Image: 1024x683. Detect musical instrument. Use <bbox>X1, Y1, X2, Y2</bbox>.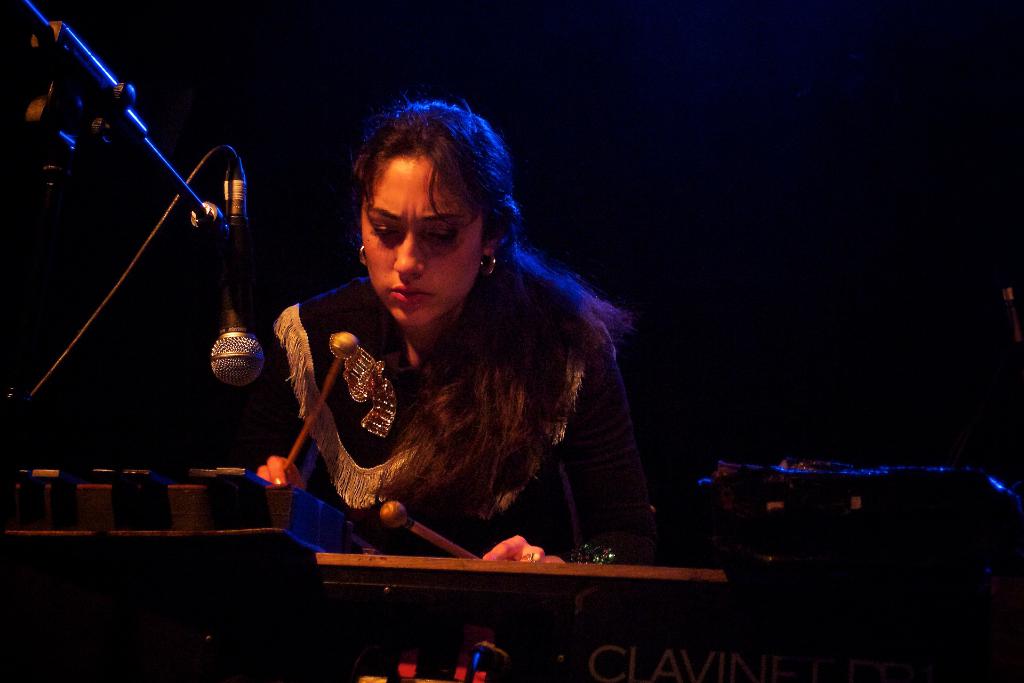
<bbox>0, 461, 370, 613</bbox>.
